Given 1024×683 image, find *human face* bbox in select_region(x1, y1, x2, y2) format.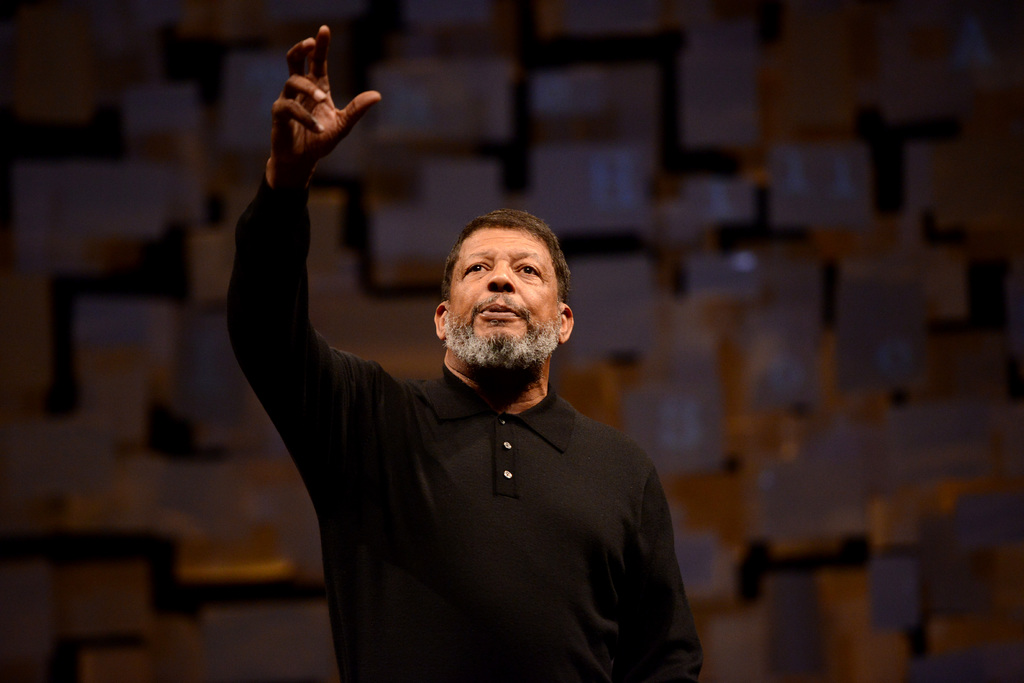
select_region(442, 224, 563, 362).
